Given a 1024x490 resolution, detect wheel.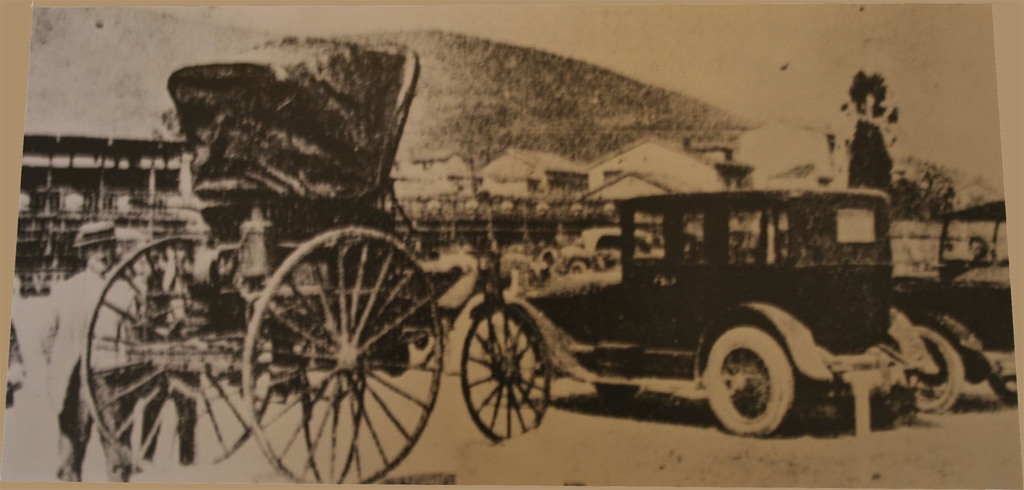
[x1=906, y1=322, x2=963, y2=416].
